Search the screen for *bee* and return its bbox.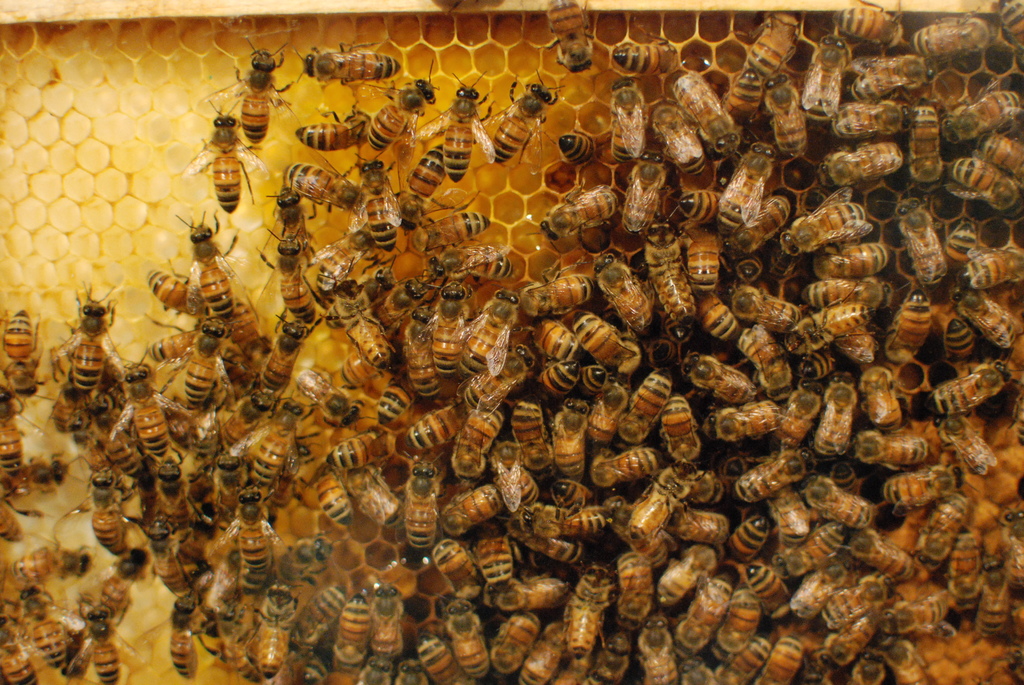
Found: [x1=932, y1=412, x2=996, y2=479].
